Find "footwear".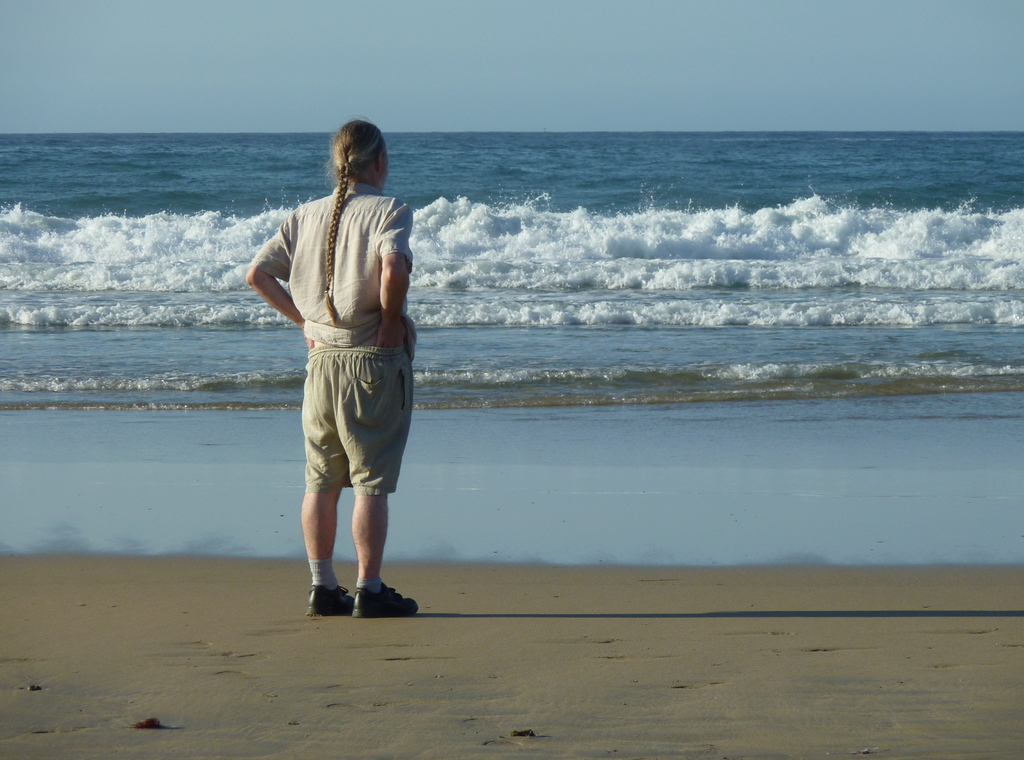
305,585,351,613.
